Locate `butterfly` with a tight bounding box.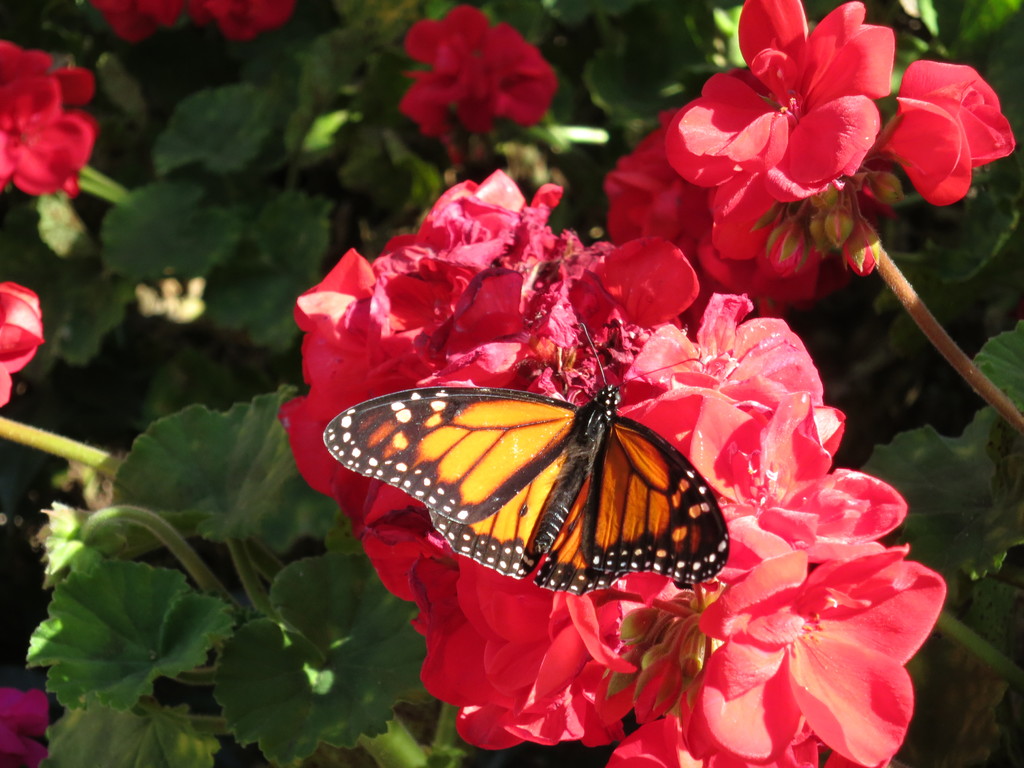
bbox(318, 355, 710, 616).
